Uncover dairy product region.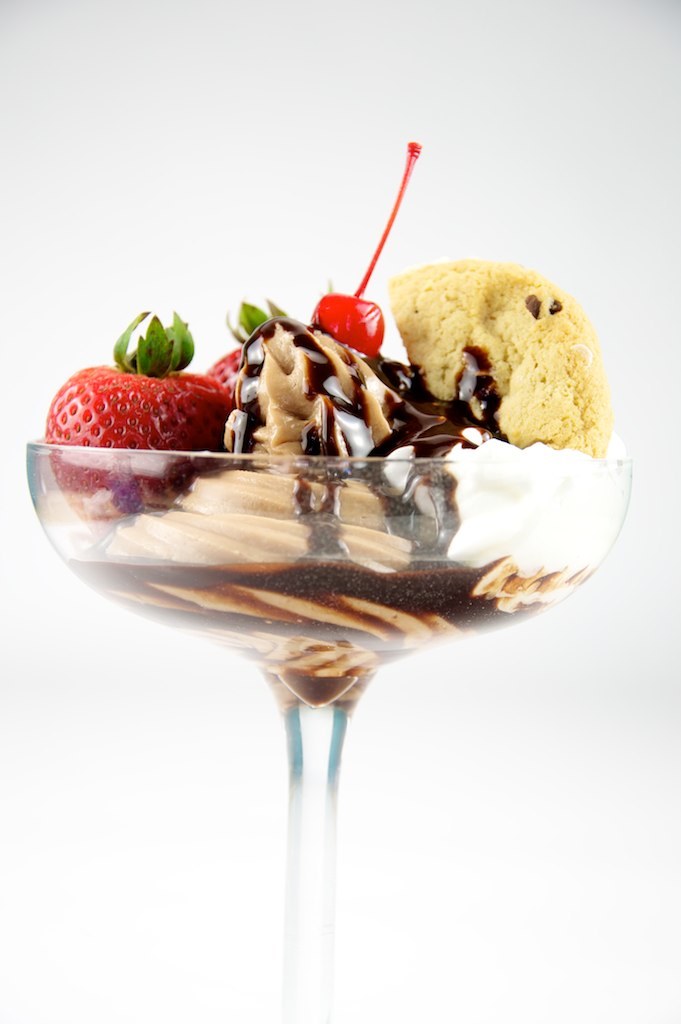
Uncovered: (left=97, top=315, right=630, bottom=705).
